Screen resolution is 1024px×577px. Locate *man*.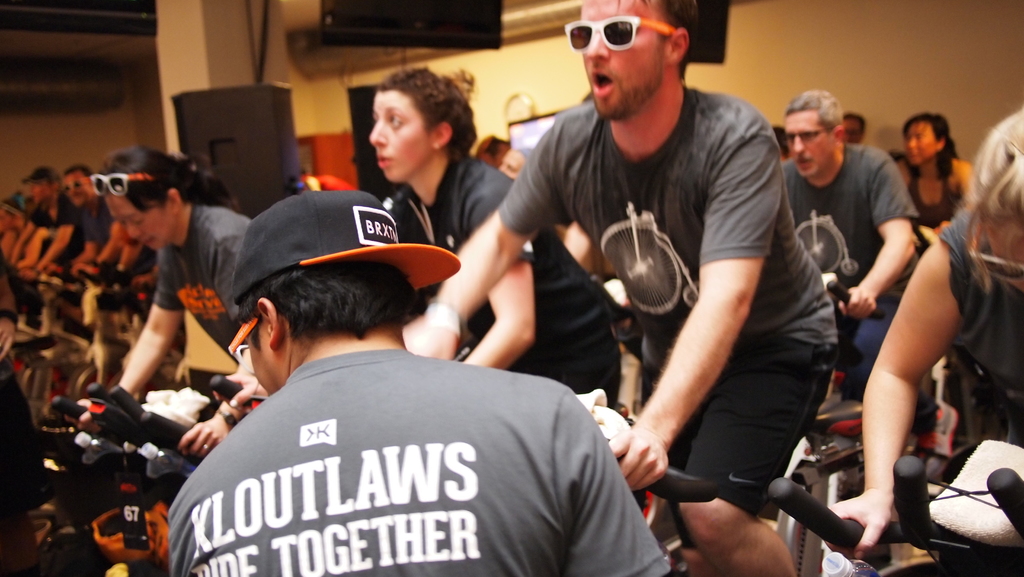
bbox(407, 0, 837, 576).
